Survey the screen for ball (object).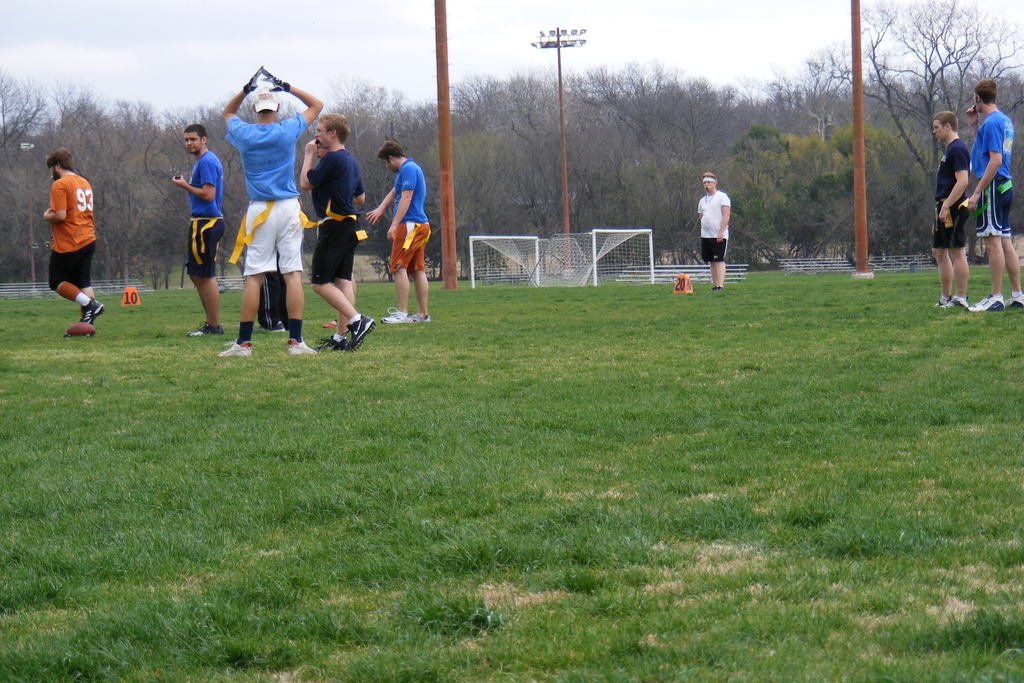
Survey found: {"left": 66, "top": 323, "right": 96, "bottom": 340}.
